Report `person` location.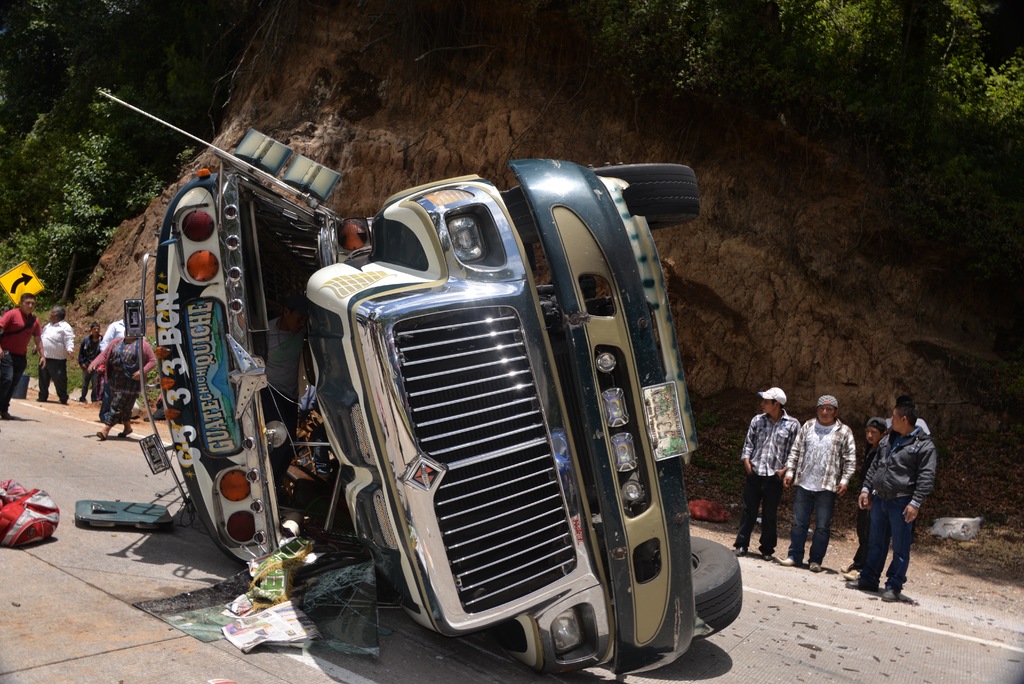
Report: (x1=85, y1=326, x2=156, y2=441).
